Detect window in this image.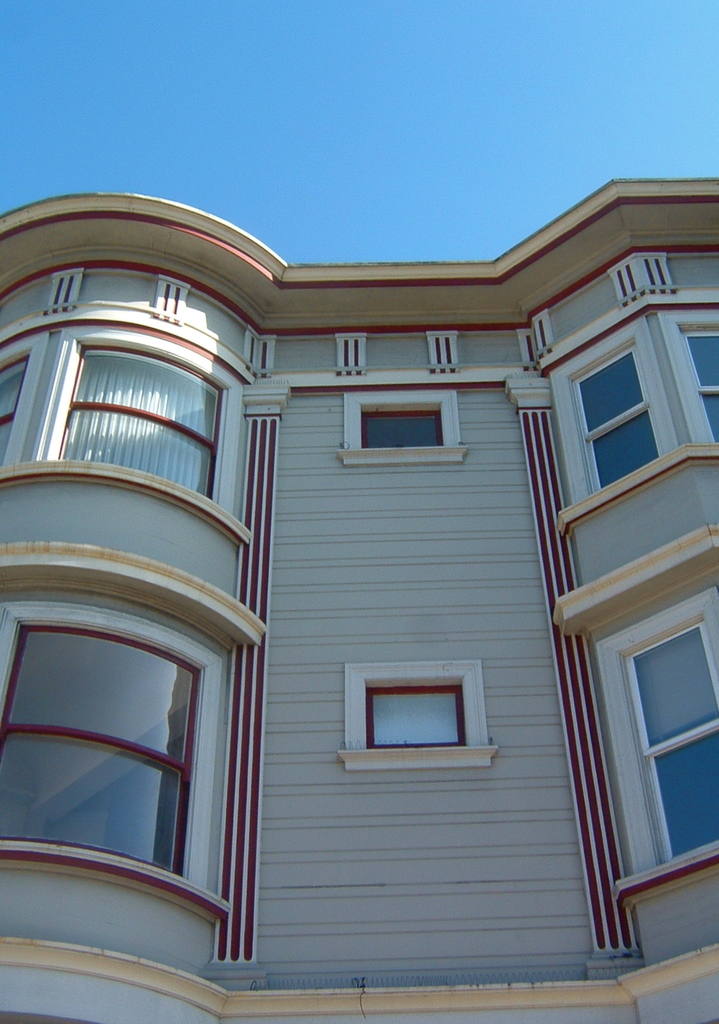
Detection: left=670, top=323, right=718, bottom=442.
